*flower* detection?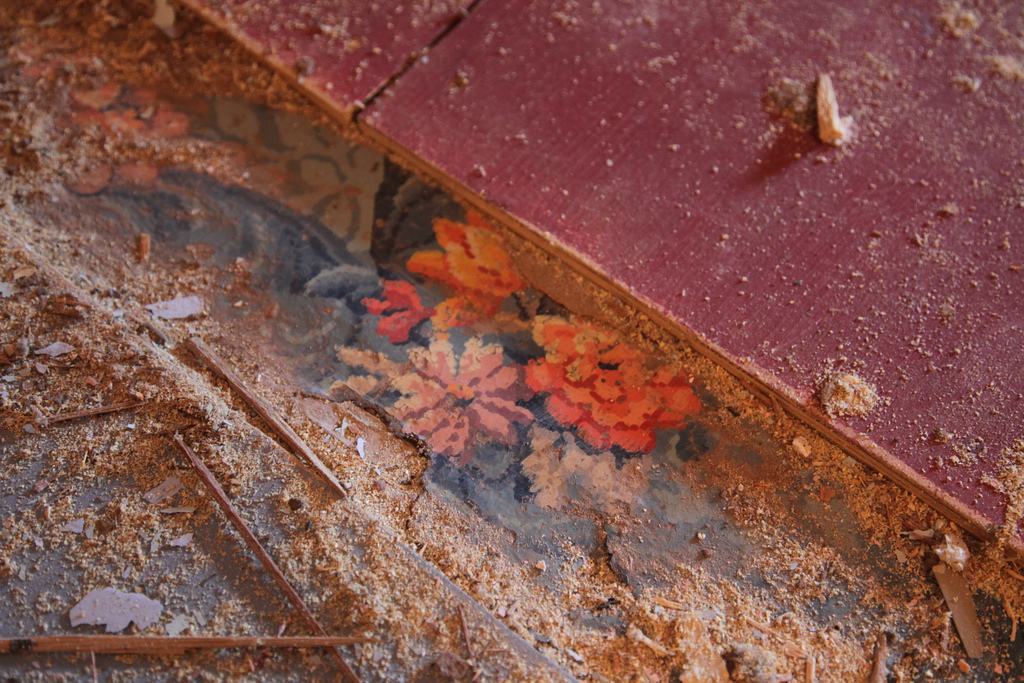
[522,315,705,434]
